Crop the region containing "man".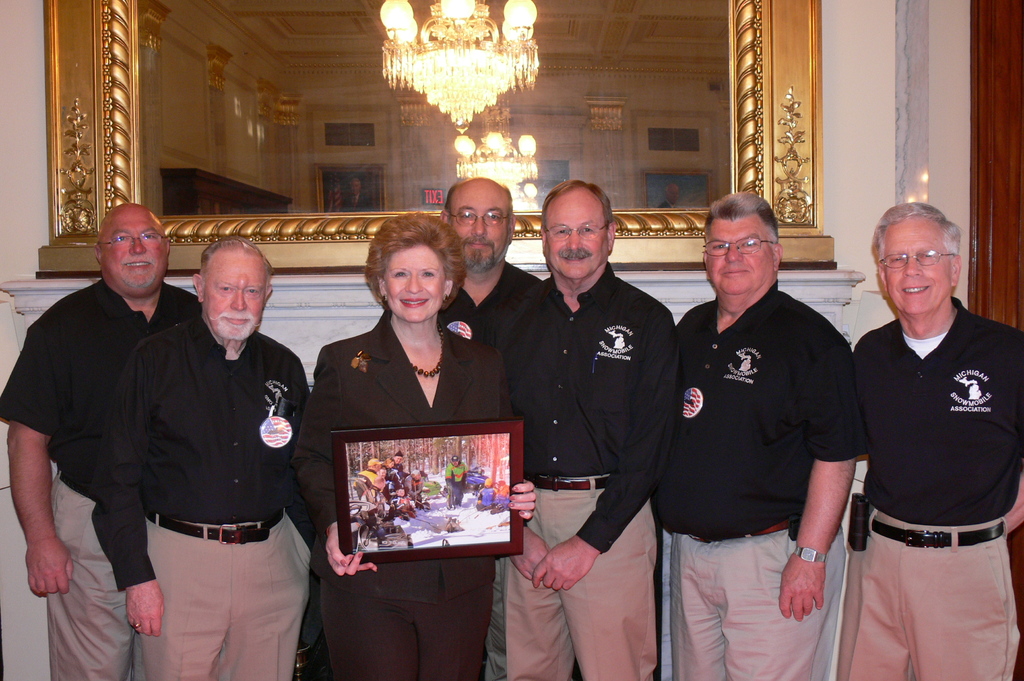
Crop region: bbox(0, 202, 204, 680).
